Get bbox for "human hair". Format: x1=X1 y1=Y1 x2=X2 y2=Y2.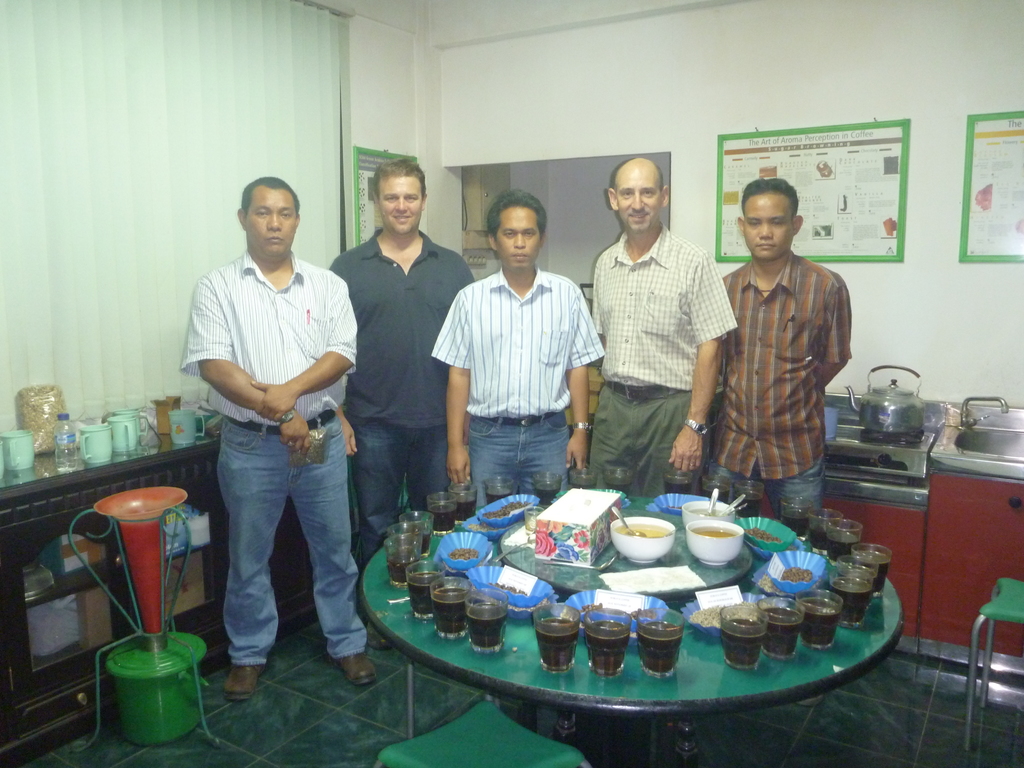
x1=357 y1=156 x2=428 y2=235.
